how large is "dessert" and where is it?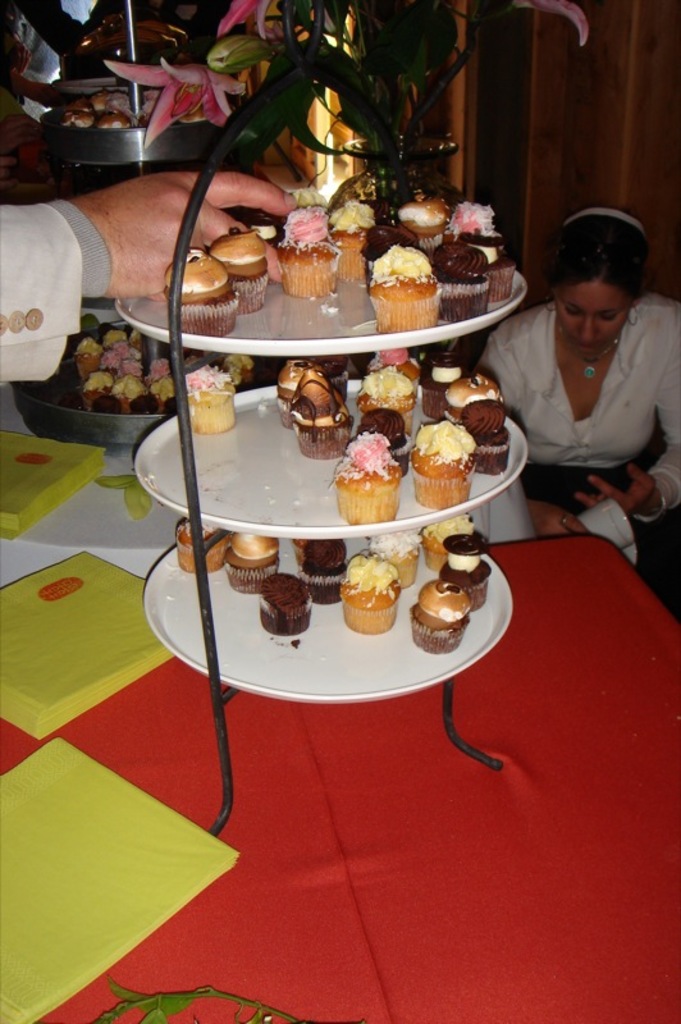
Bounding box: Rect(447, 370, 503, 413).
